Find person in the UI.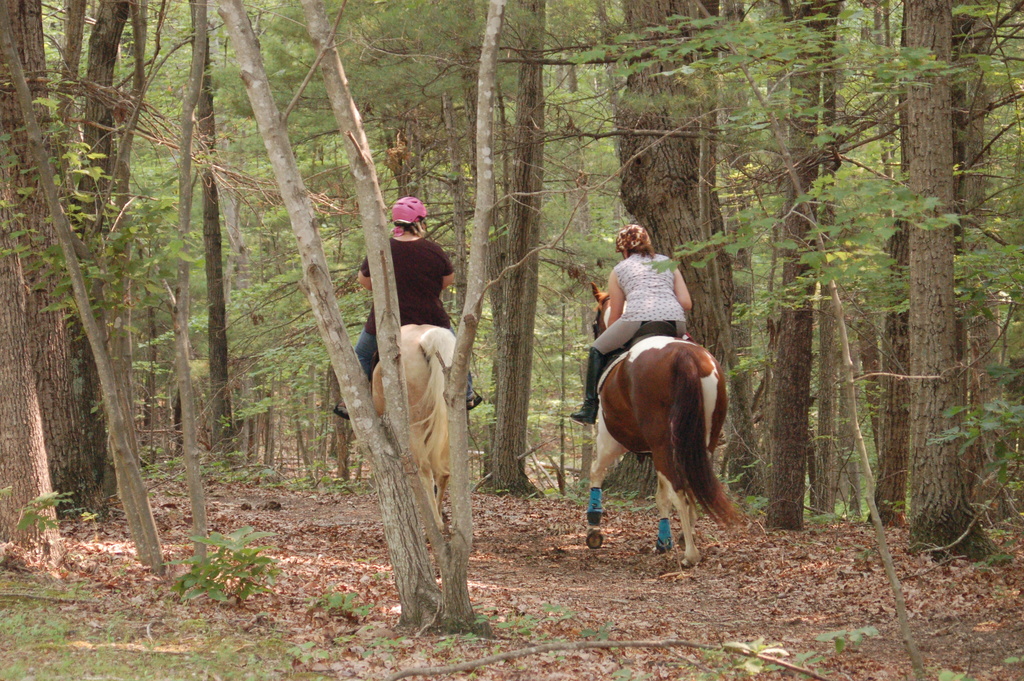
UI element at <bbox>594, 224, 708, 400</bbox>.
